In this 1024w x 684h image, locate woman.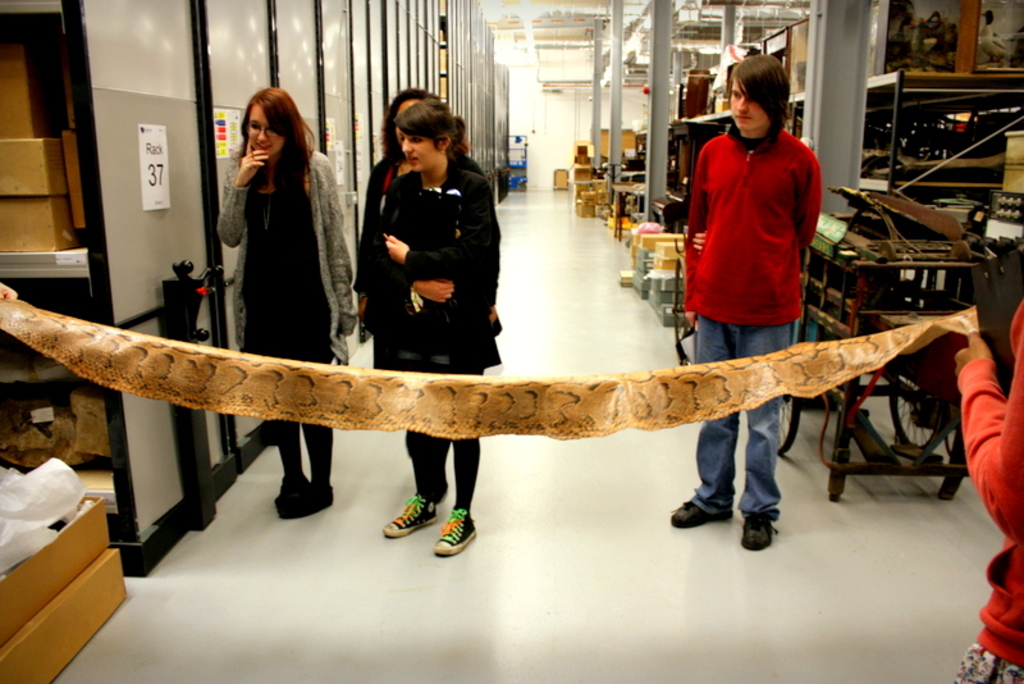
Bounding box: x1=367 y1=90 x2=434 y2=314.
